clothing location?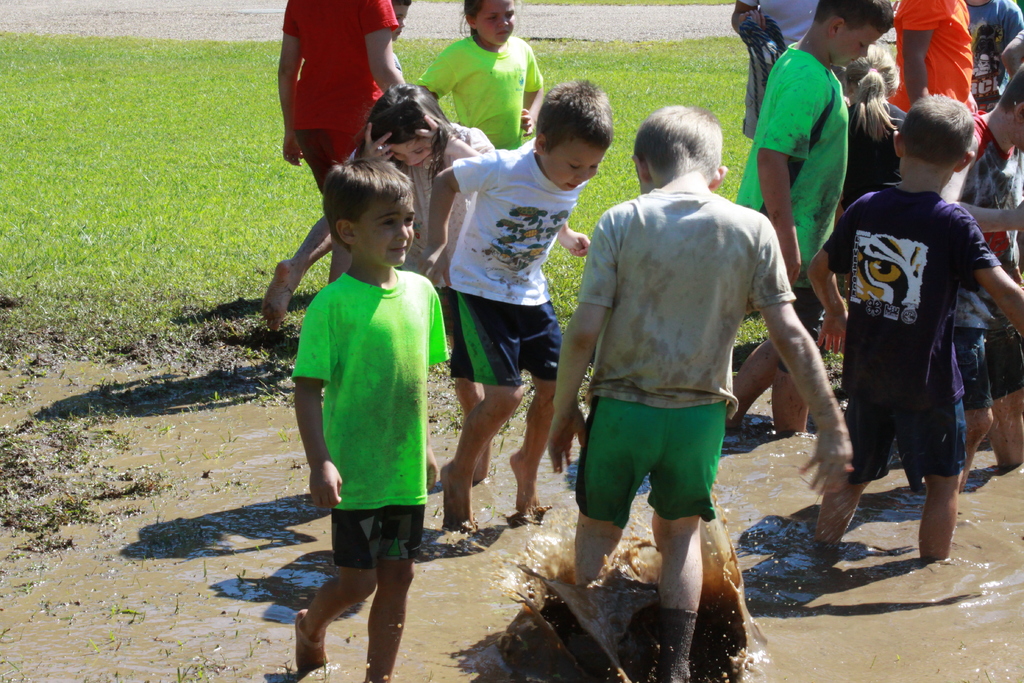
939,108,1023,398
